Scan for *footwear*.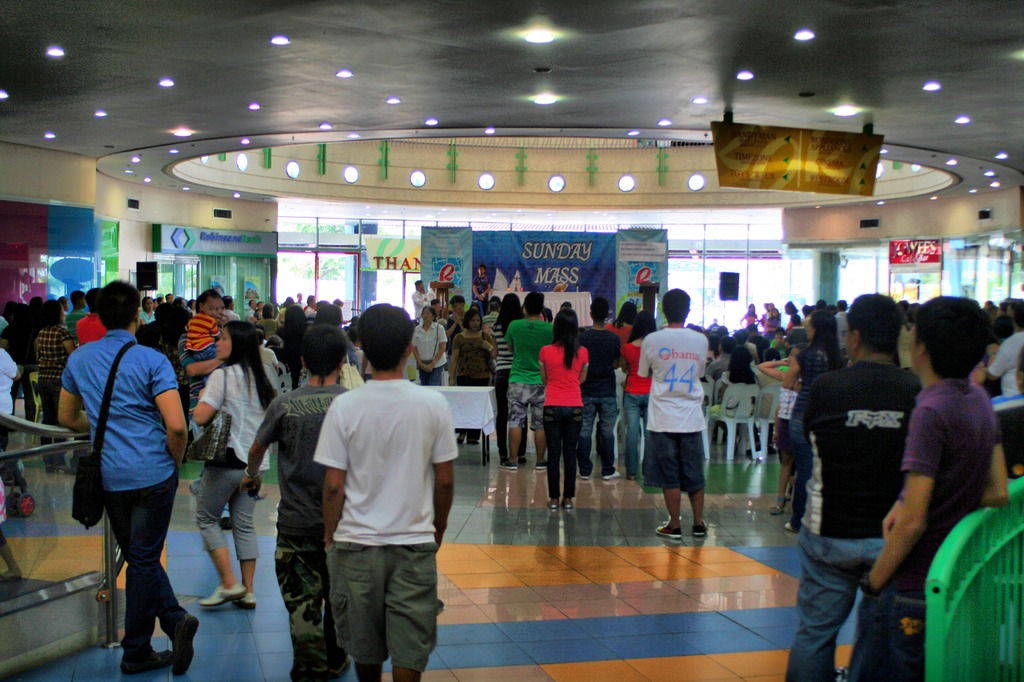
Scan result: <box>580,471,591,482</box>.
